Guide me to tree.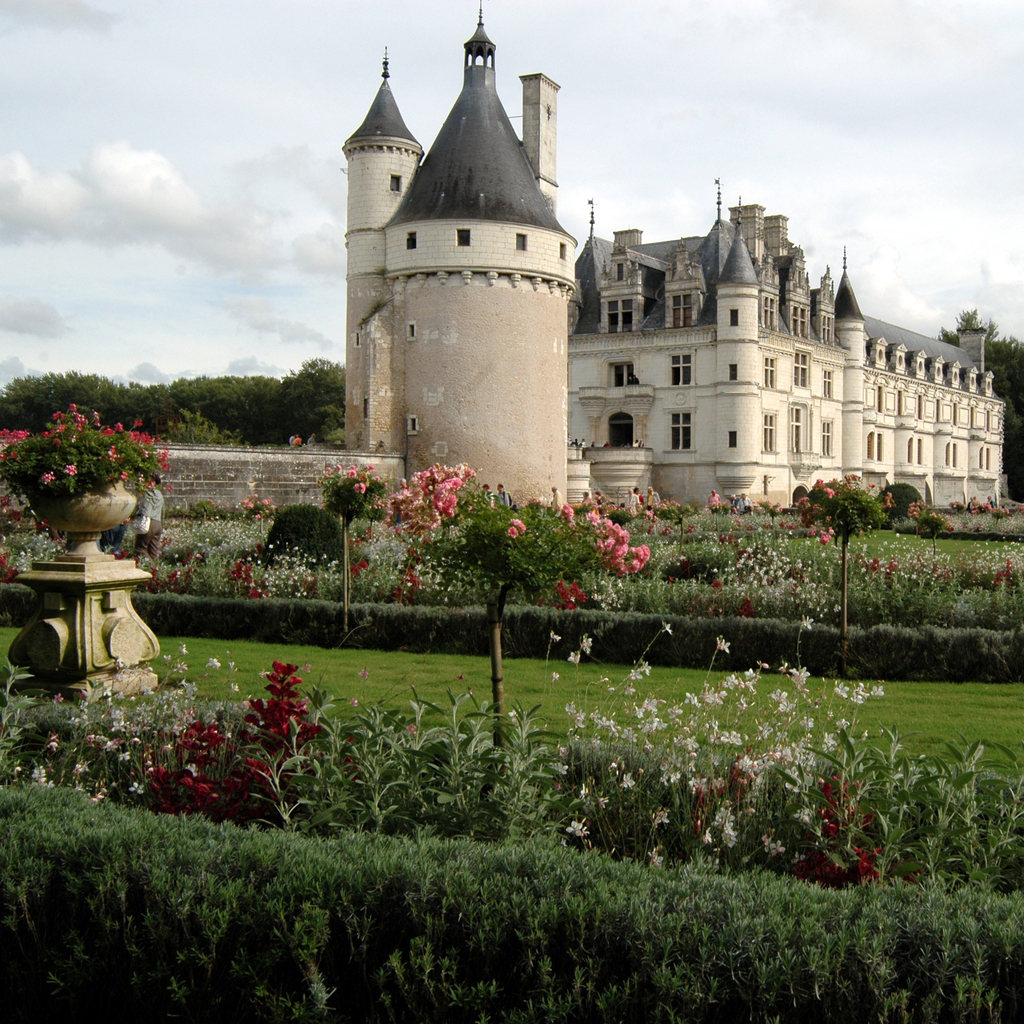
Guidance: (x1=341, y1=469, x2=682, y2=614).
